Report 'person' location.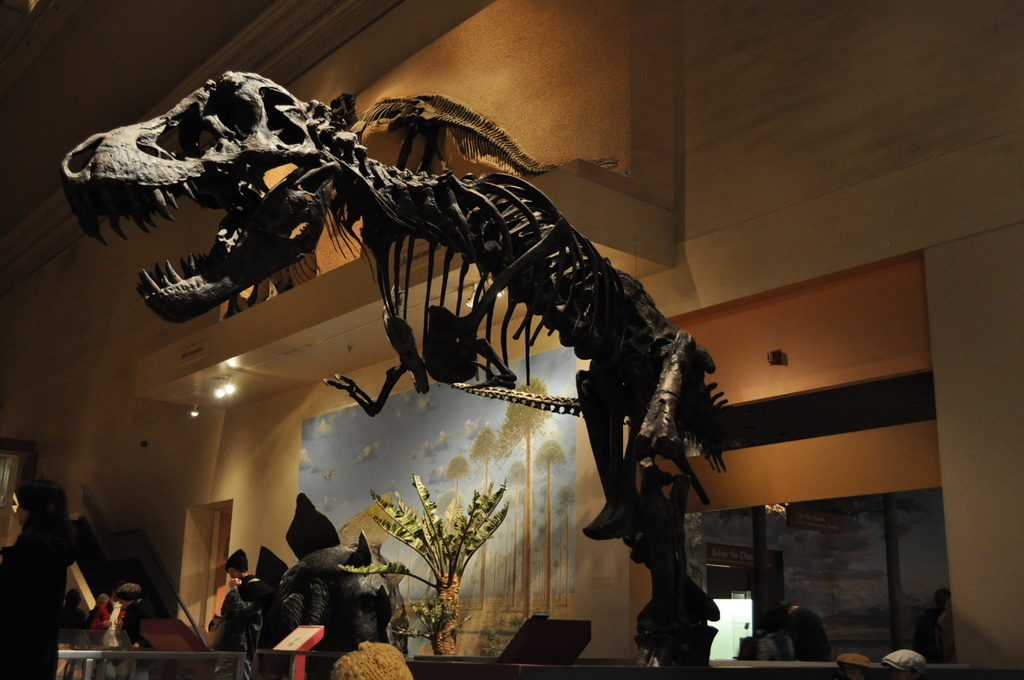
Report: region(879, 647, 931, 679).
